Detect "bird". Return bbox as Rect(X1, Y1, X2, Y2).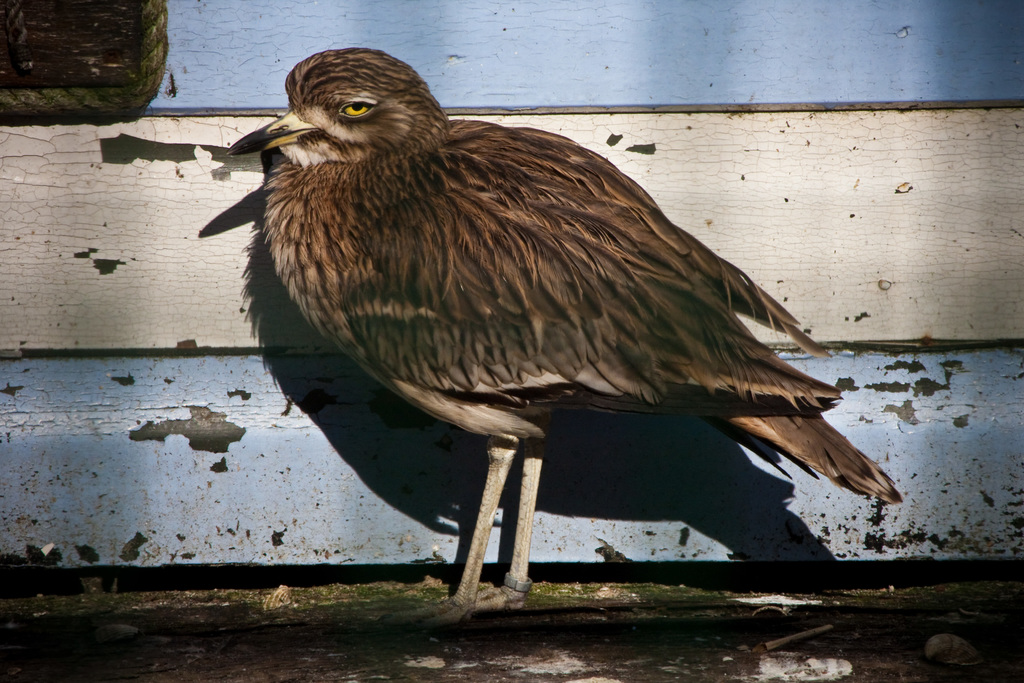
Rect(205, 58, 892, 621).
